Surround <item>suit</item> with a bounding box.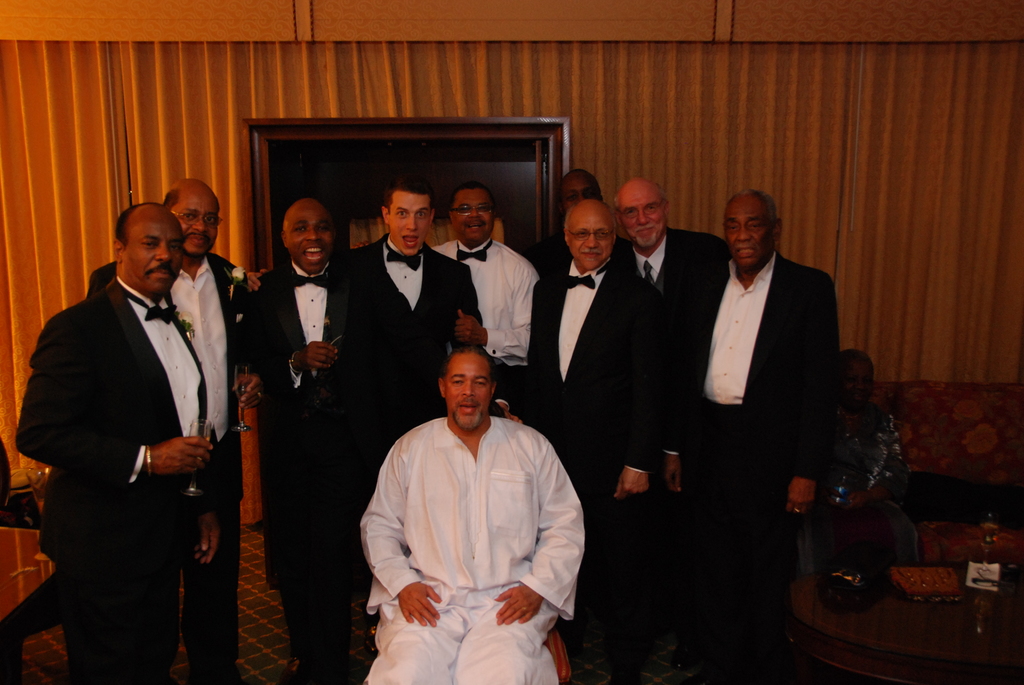
669/249/836/672.
